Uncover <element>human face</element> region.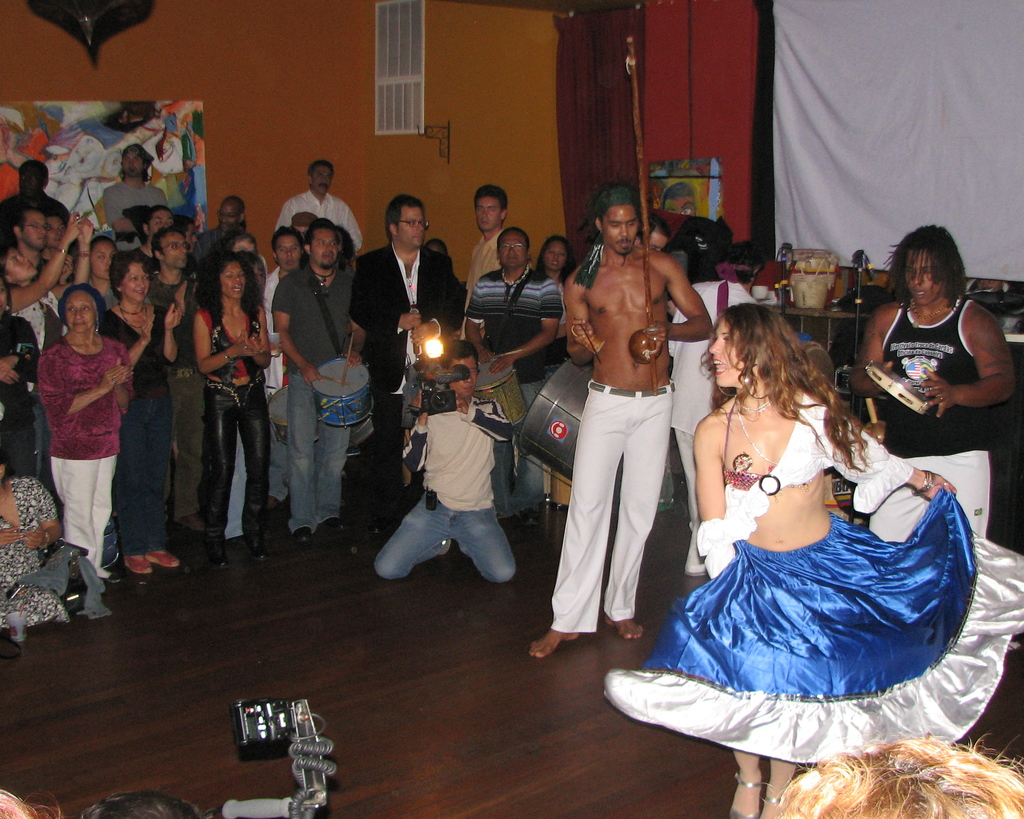
Uncovered: bbox(310, 225, 342, 266).
